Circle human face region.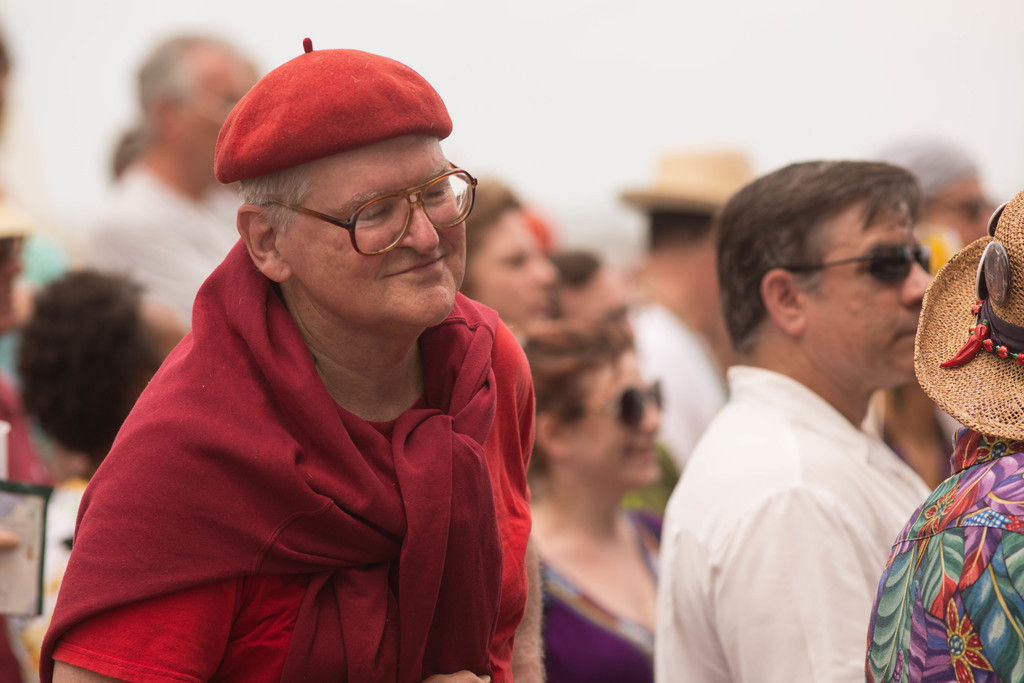
Region: 467 209 557 325.
